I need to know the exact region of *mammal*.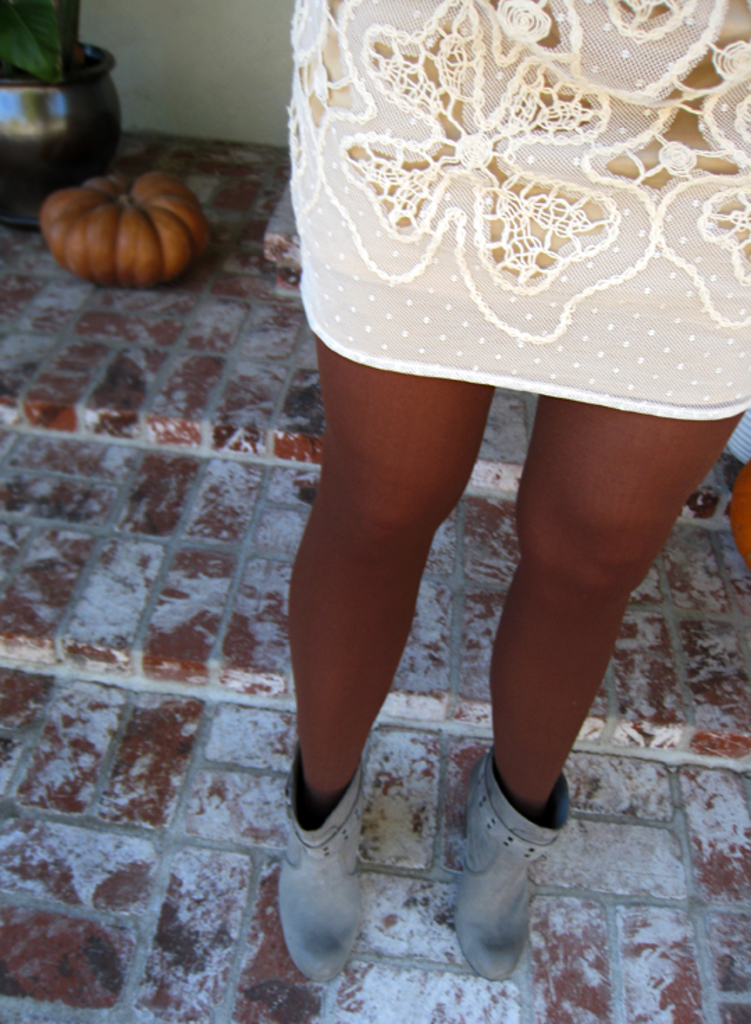
Region: [271, 0, 750, 974].
